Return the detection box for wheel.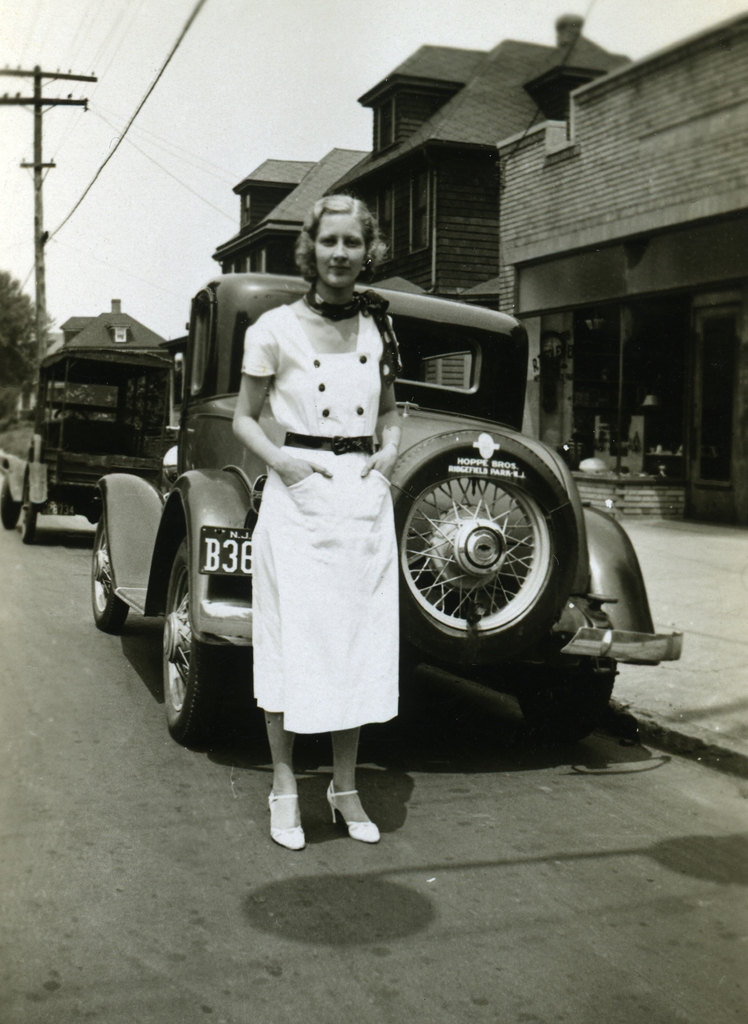
crop(517, 652, 619, 741).
